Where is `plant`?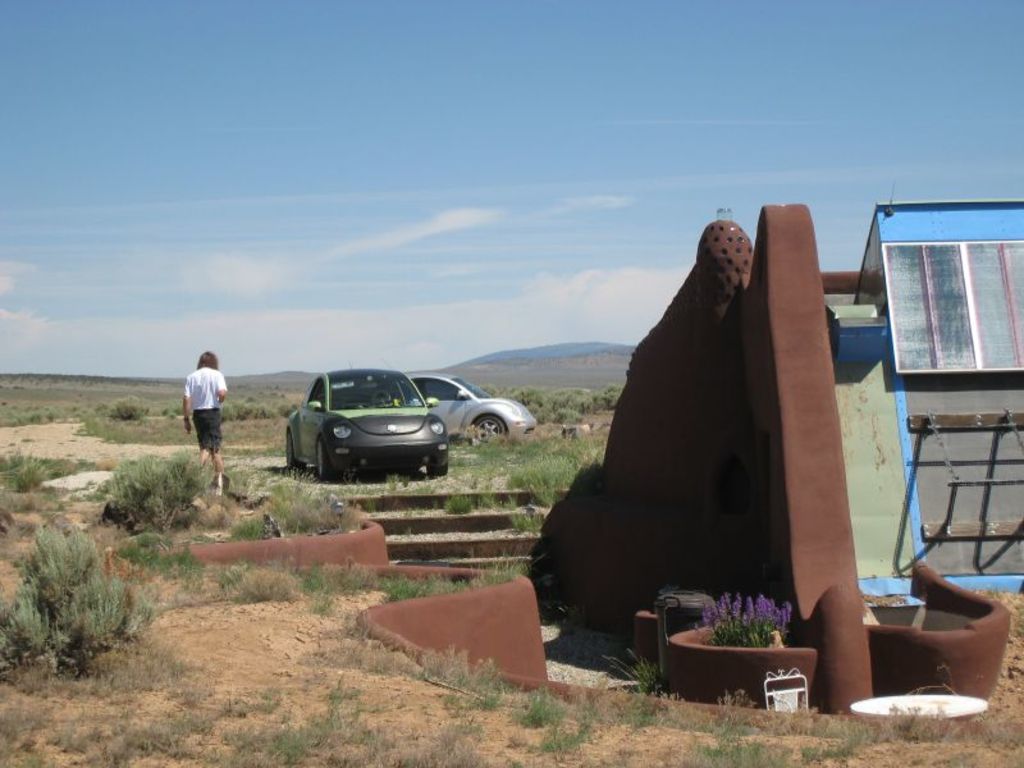
Rect(504, 493, 520, 509).
